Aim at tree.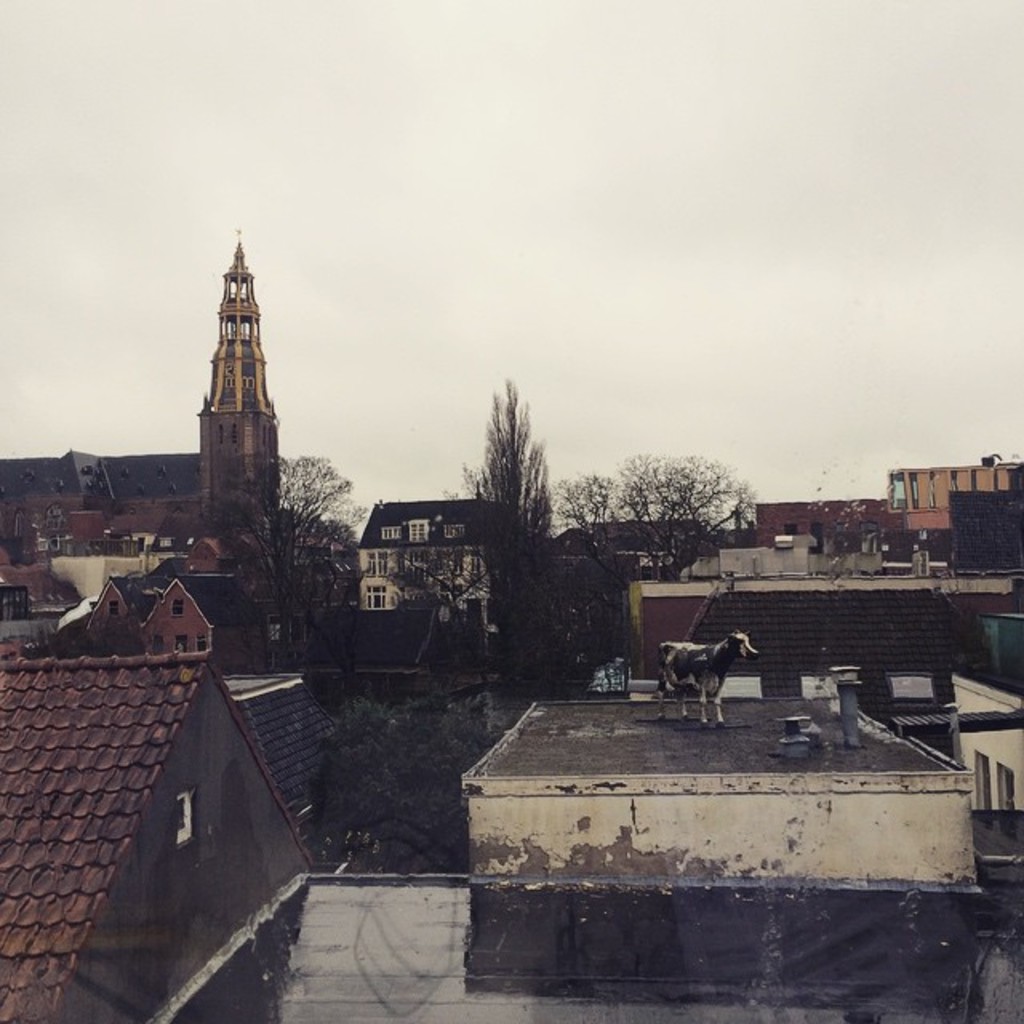
Aimed at Rect(454, 382, 563, 683).
